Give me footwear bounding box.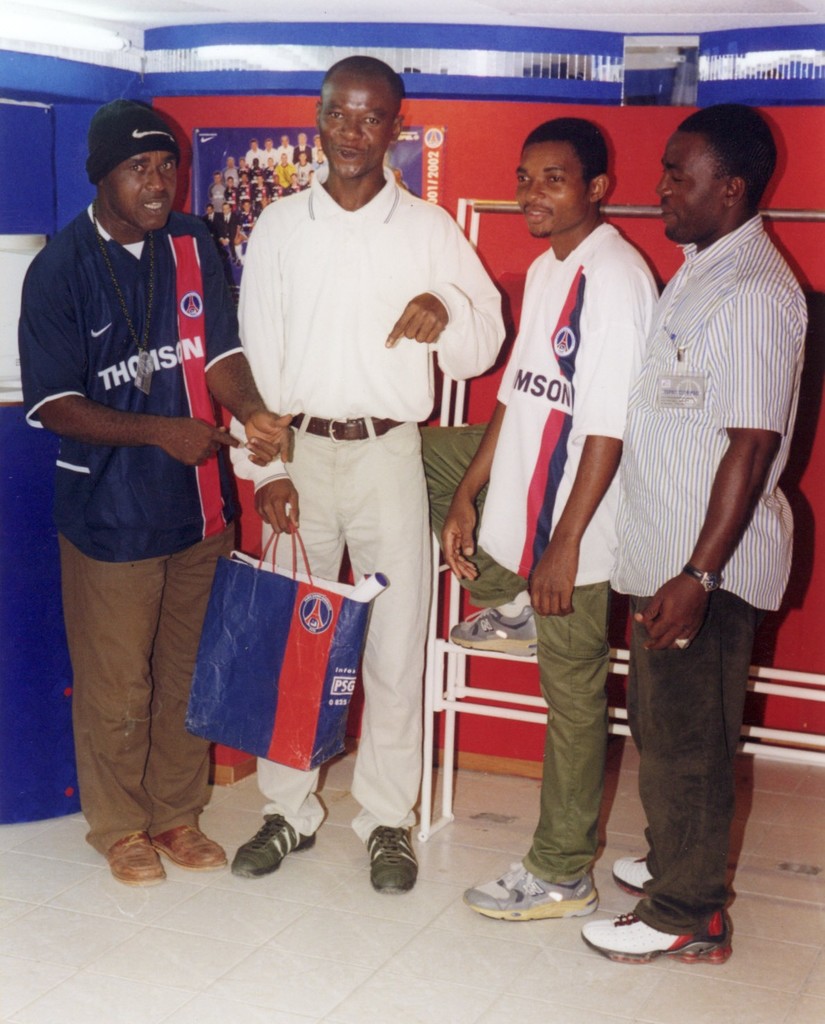
x1=147 y1=825 x2=229 y2=871.
